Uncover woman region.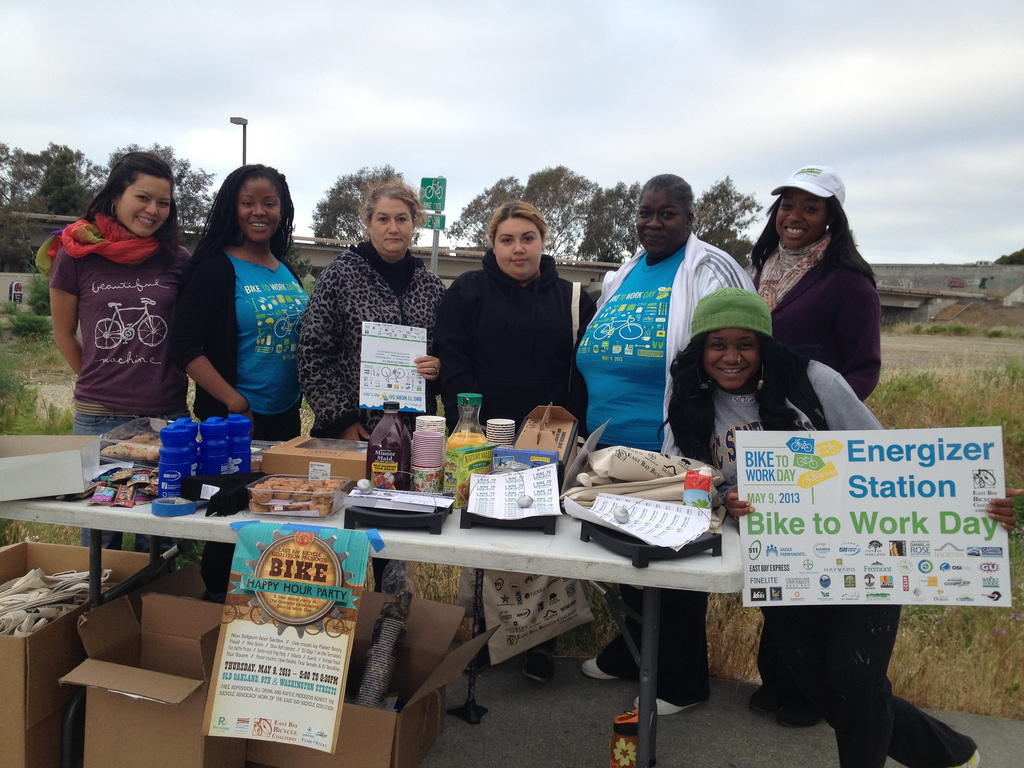
Uncovered: <box>168,155,310,454</box>.
